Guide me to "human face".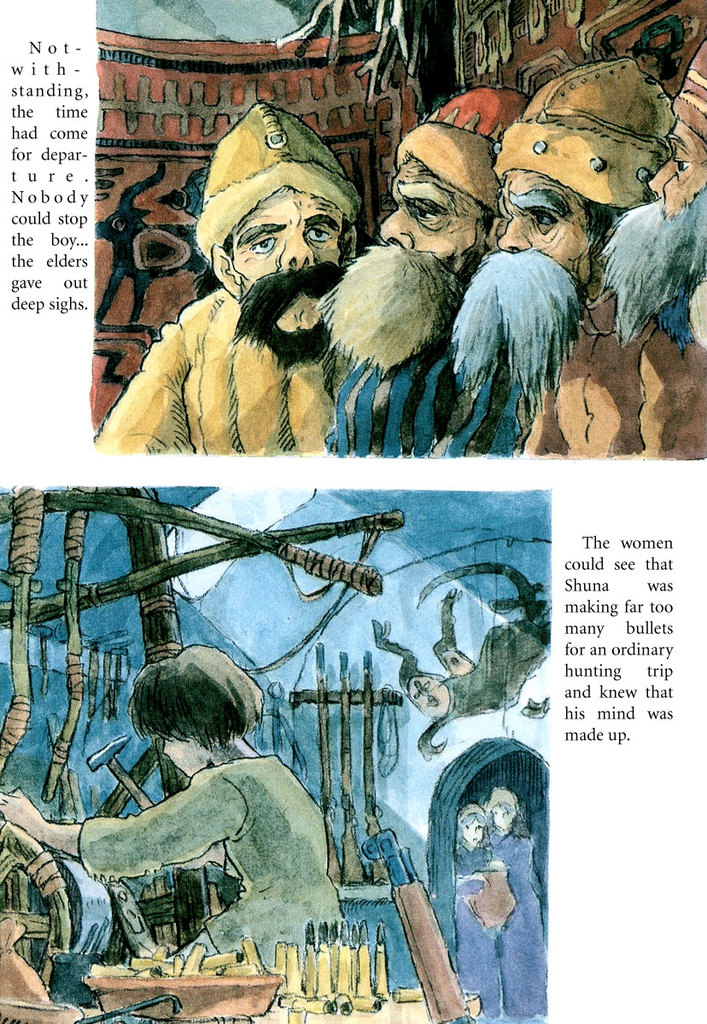
Guidance: (232,185,342,331).
